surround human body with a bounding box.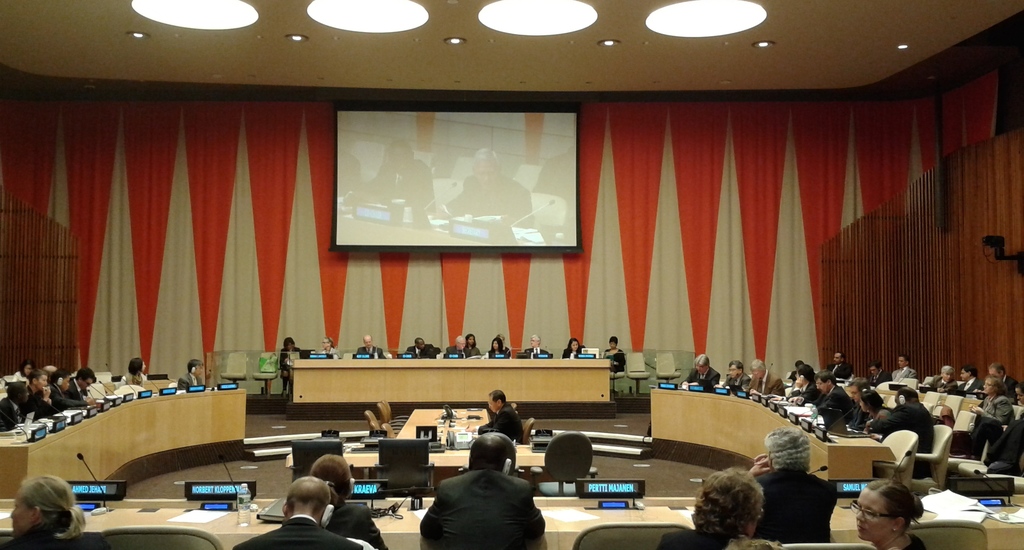
852,475,930,549.
